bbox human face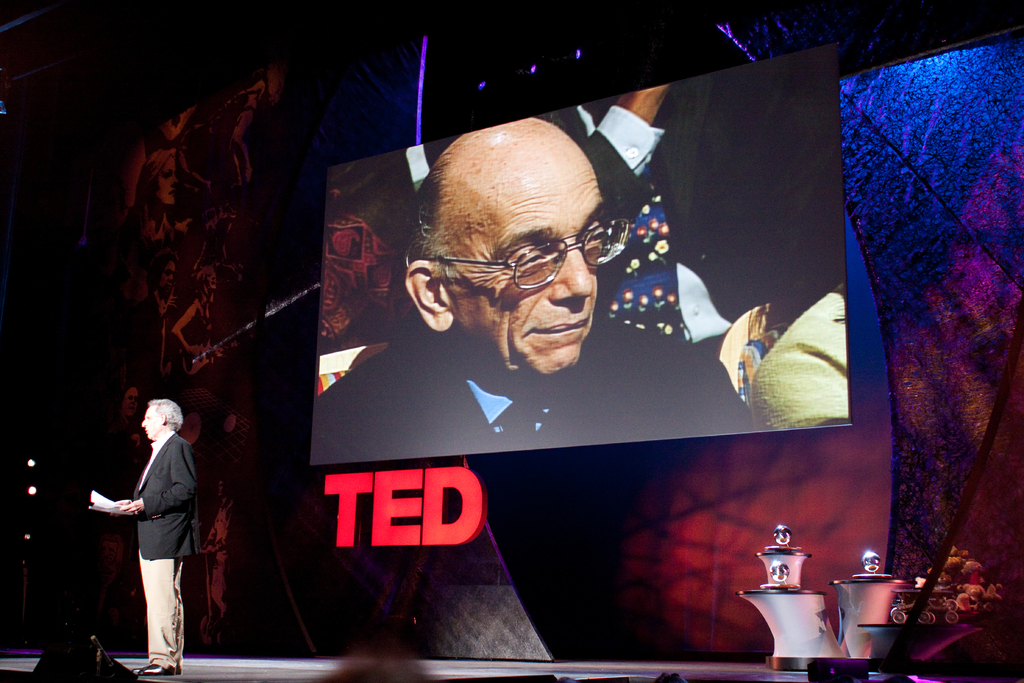
[x1=141, y1=406, x2=161, y2=437]
